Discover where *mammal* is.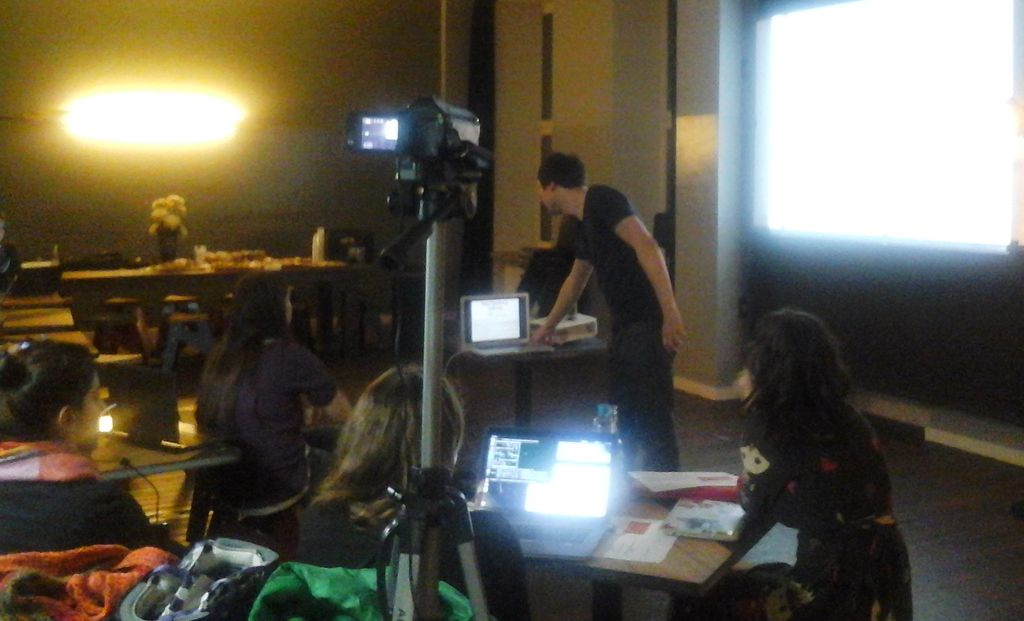
Discovered at x1=175, y1=289, x2=339, y2=512.
